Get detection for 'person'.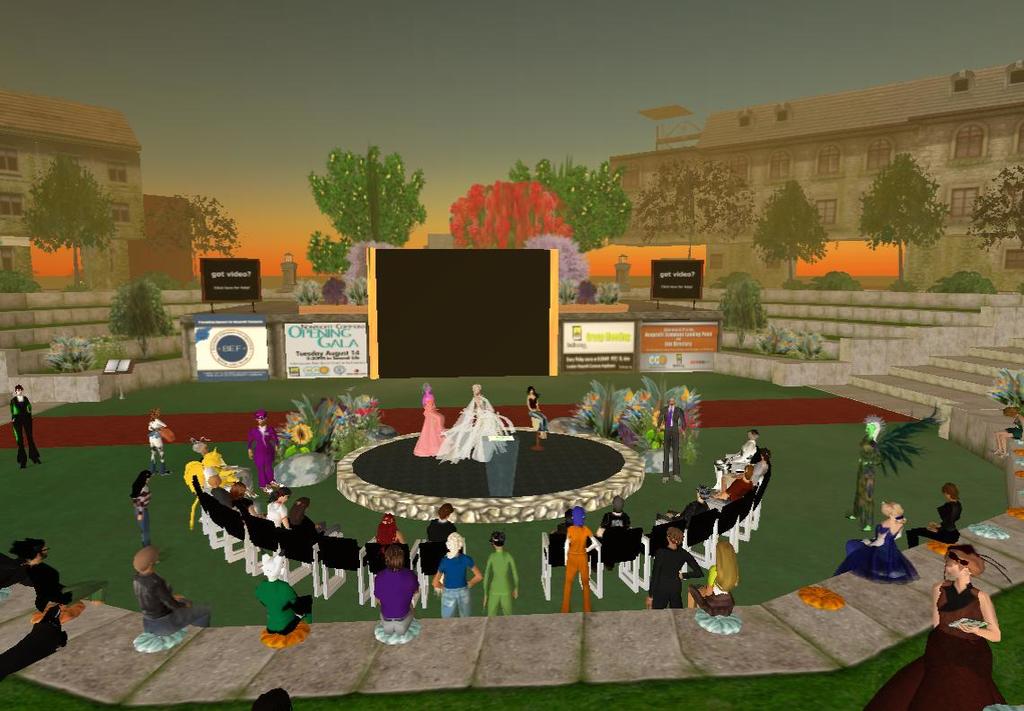
Detection: [x1=722, y1=462, x2=757, y2=502].
